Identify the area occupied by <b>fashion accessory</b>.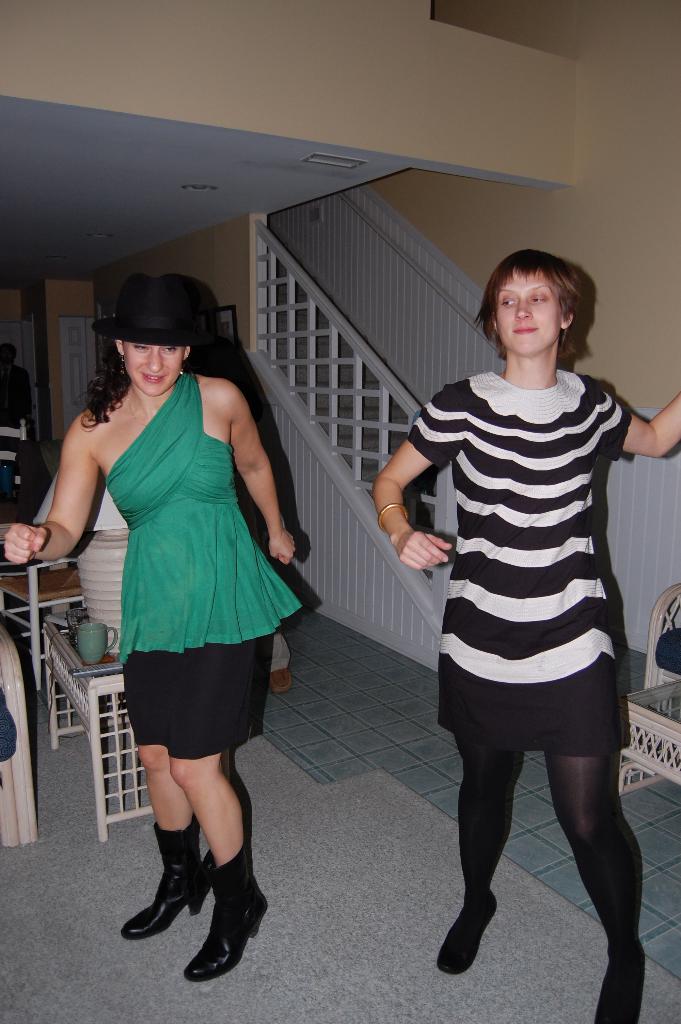
Area: left=119, top=354, right=124, bottom=373.
